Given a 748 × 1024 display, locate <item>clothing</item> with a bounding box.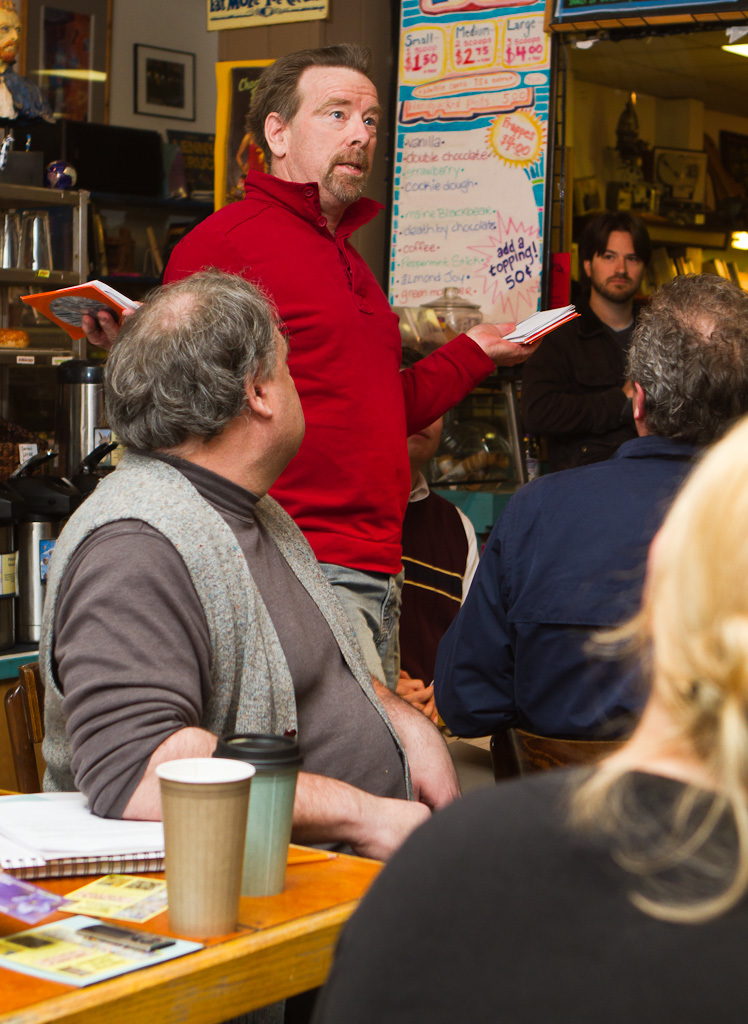
Located: {"left": 310, "top": 559, "right": 424, "bottom": 708}.
